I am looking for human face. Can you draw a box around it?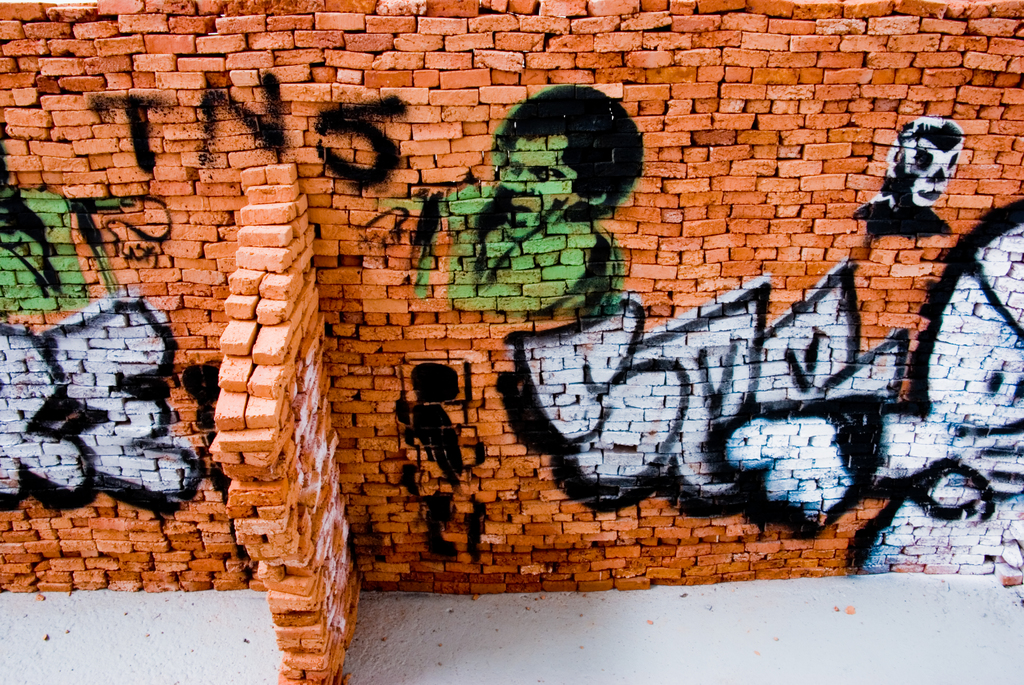
Sure, the bounding box is (left=488, top=130, right=579, bottom=247).
